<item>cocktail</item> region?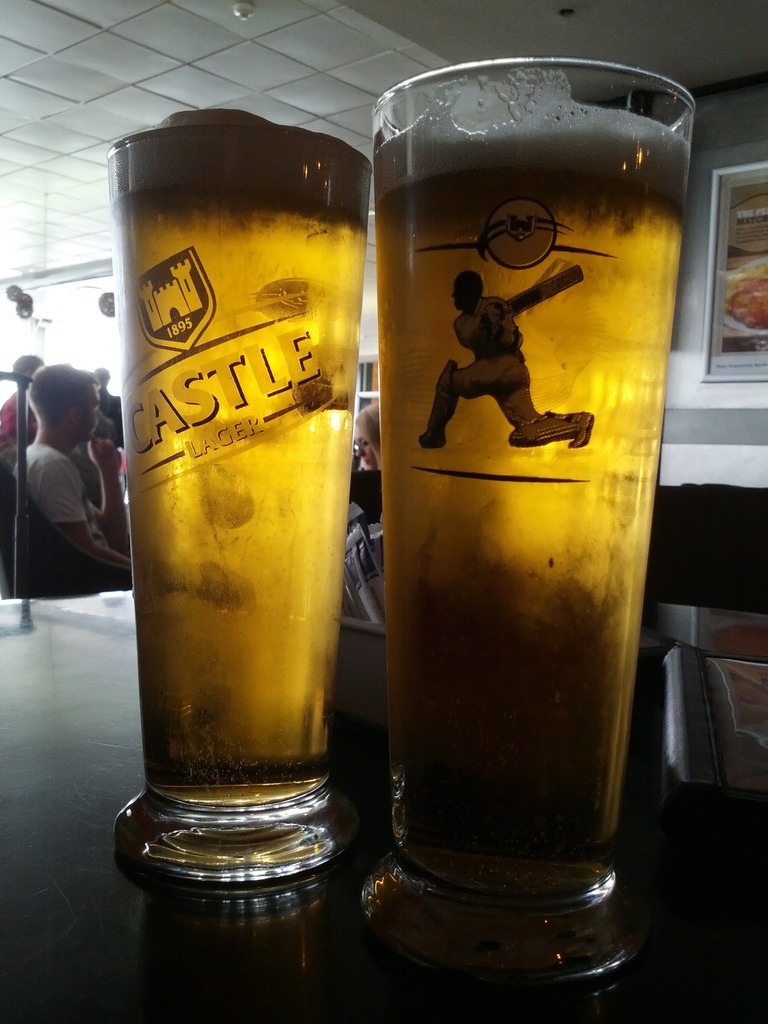
detection(340, 30, 682, 949)
